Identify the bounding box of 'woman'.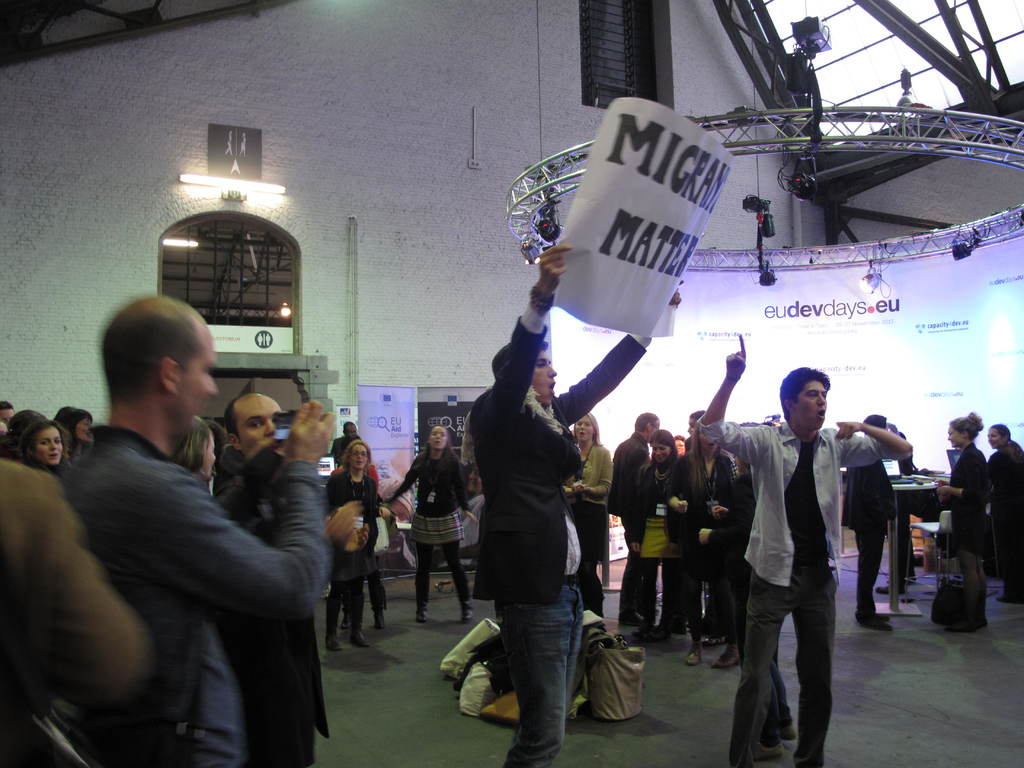
[x1=567, y1=418, x2=611, y2=637].
